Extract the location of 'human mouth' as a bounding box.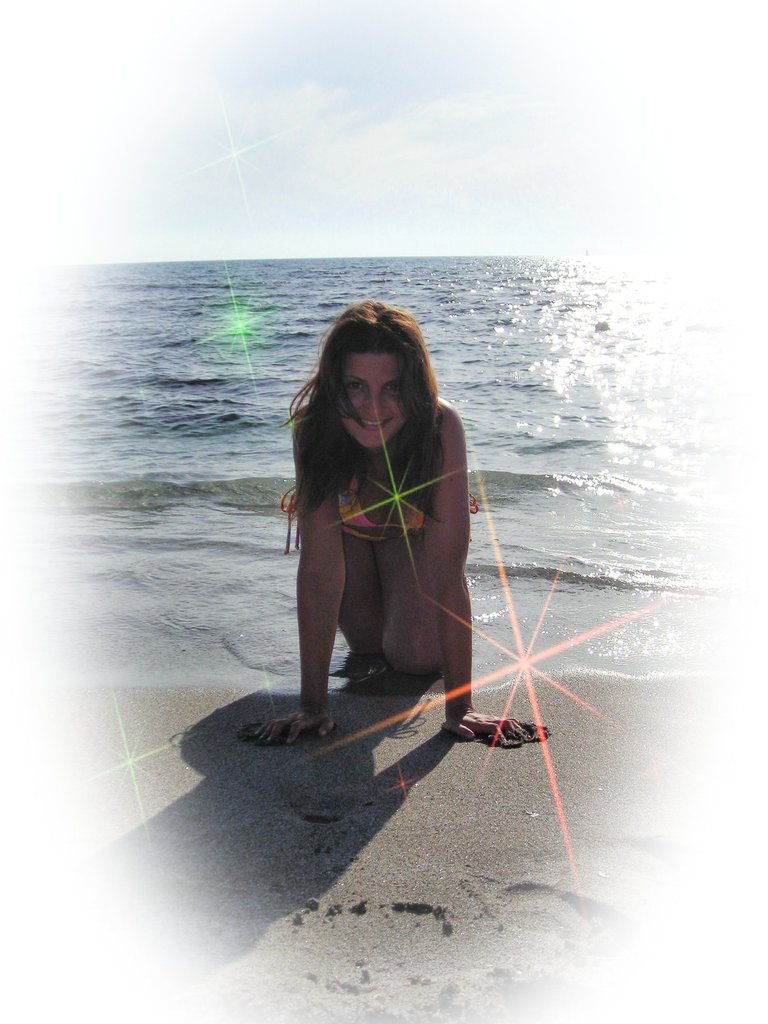
(left=352, top=418, right=388, bottom=439).
